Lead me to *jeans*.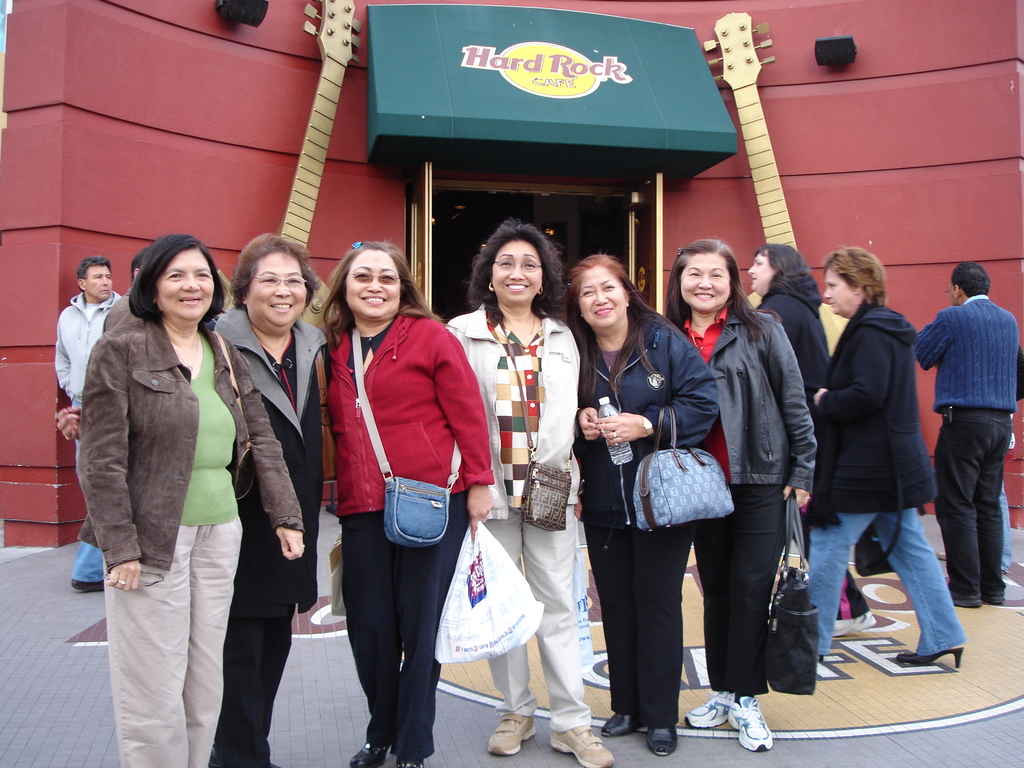
Lead to [340, 513, 440, 753].
